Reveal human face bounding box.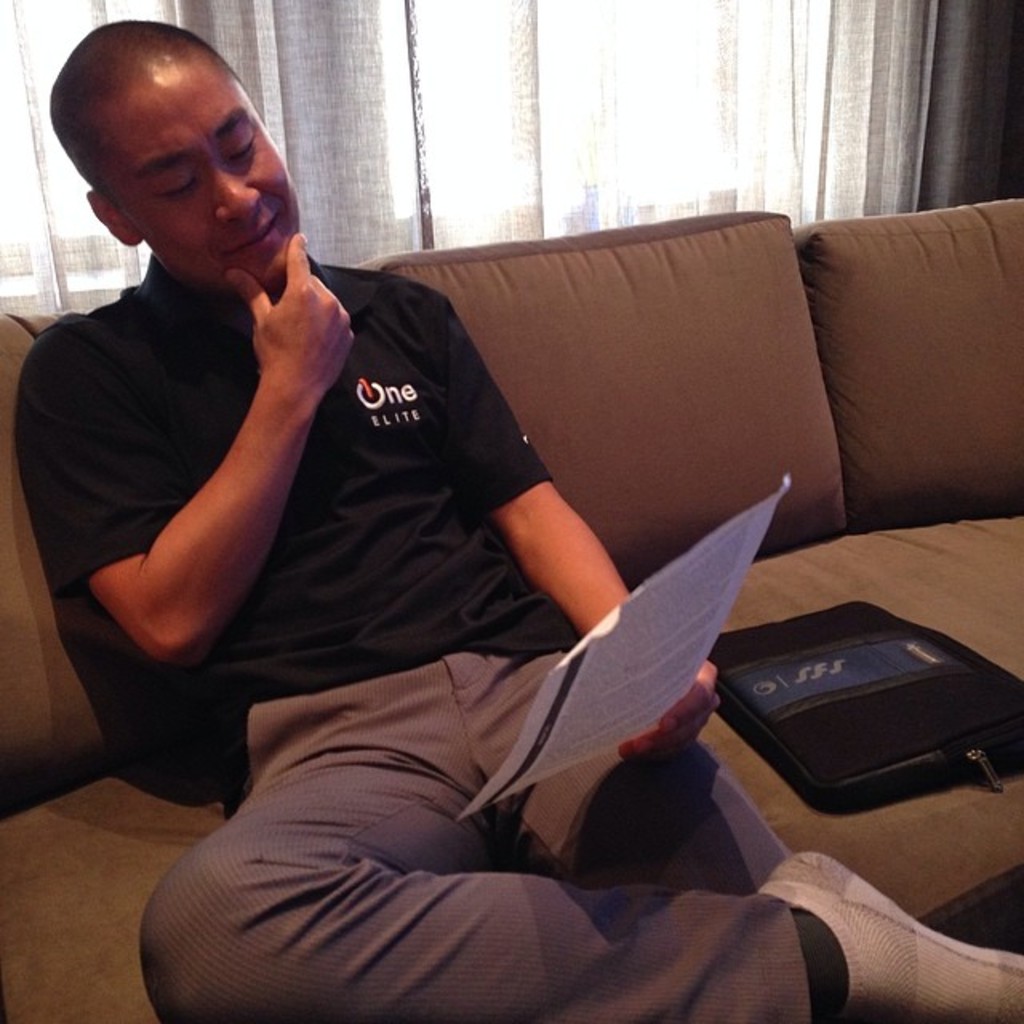
Revealed: 86,66,298,285.
